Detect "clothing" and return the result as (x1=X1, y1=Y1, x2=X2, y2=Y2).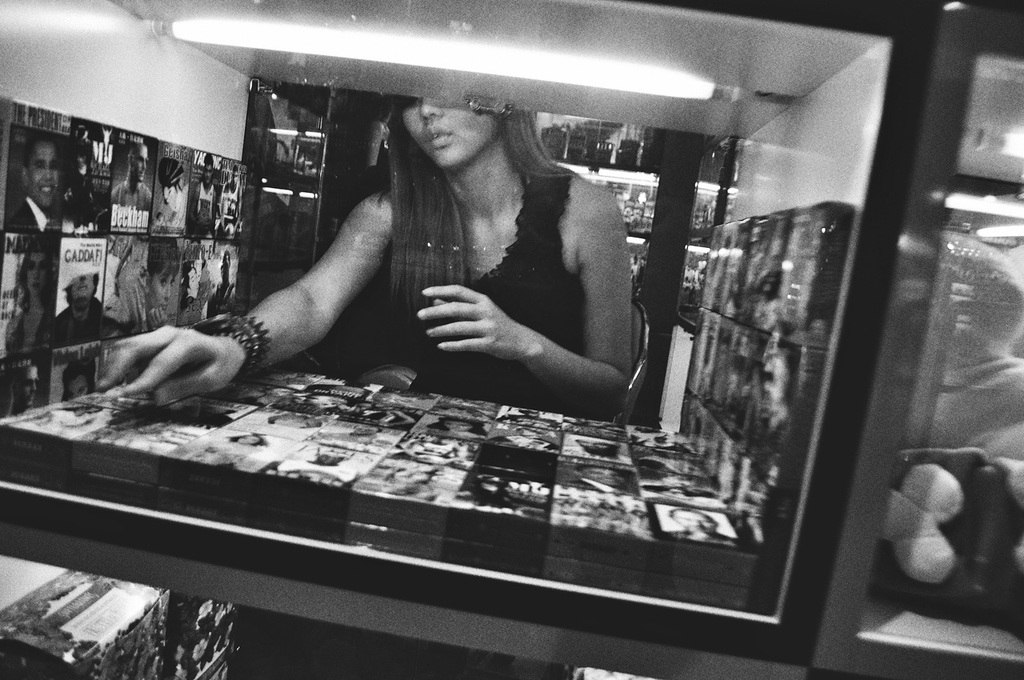
(x1=10, y1=188, x2=62, y2=228).
